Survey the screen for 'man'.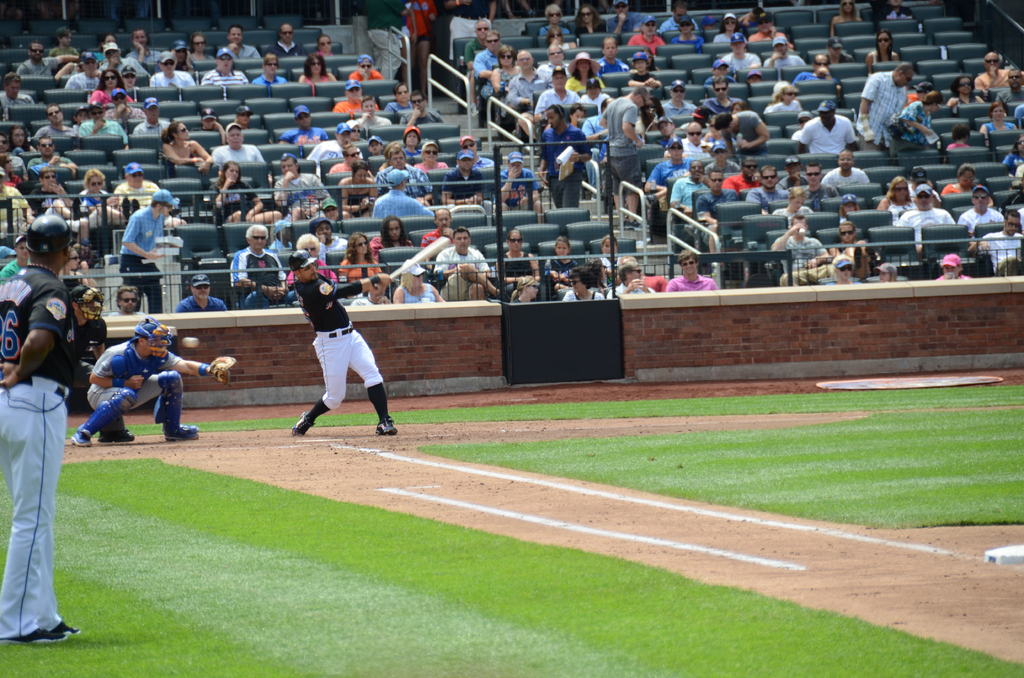
Survey found: {"x1": 26, "y1": 170, "x2": 81, "y2": 218}.
